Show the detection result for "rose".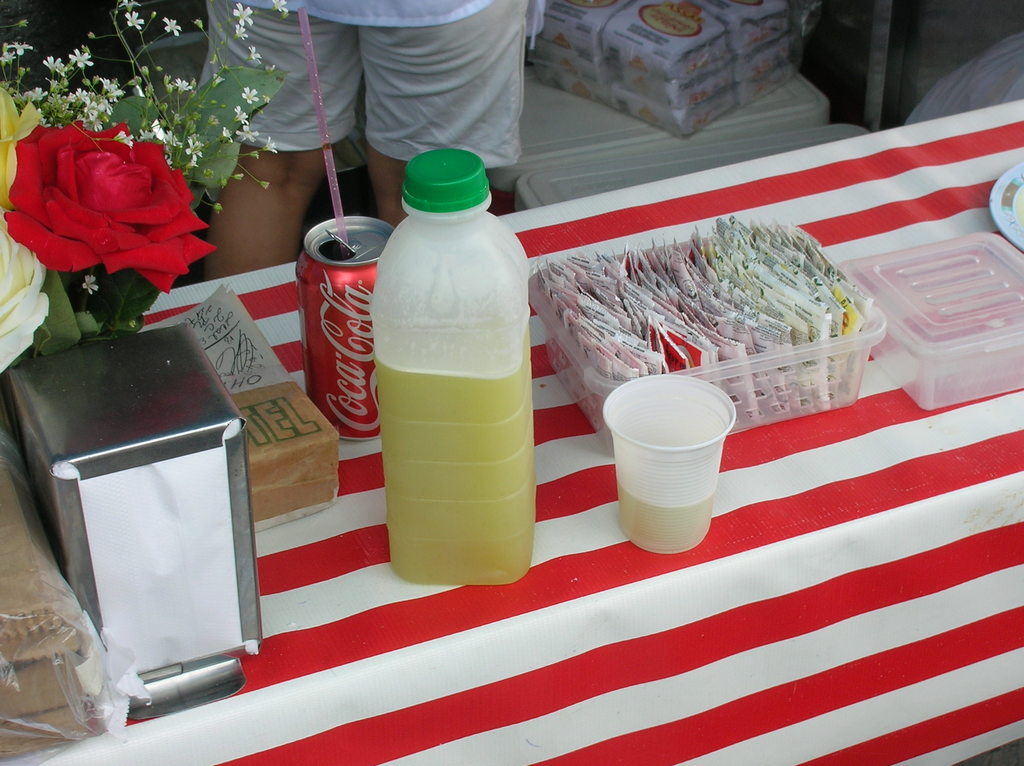
BBox(0, 84, 42, 209).
